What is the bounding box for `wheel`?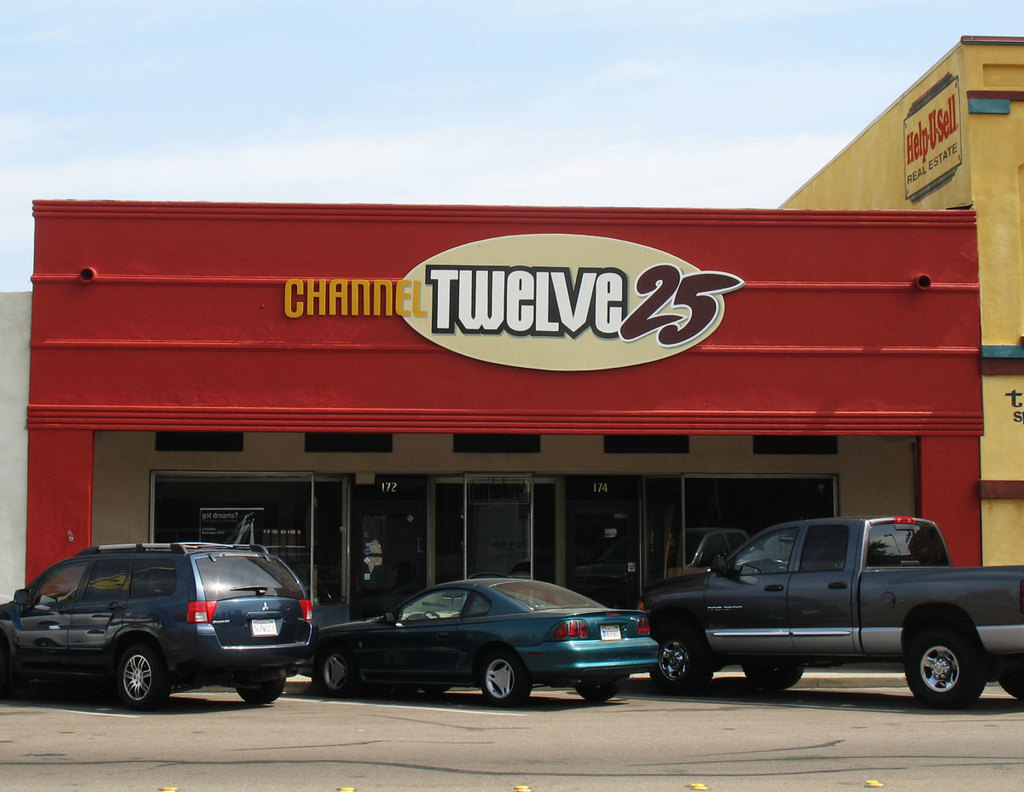
left=235, top=673, right=289, bottom=703.
